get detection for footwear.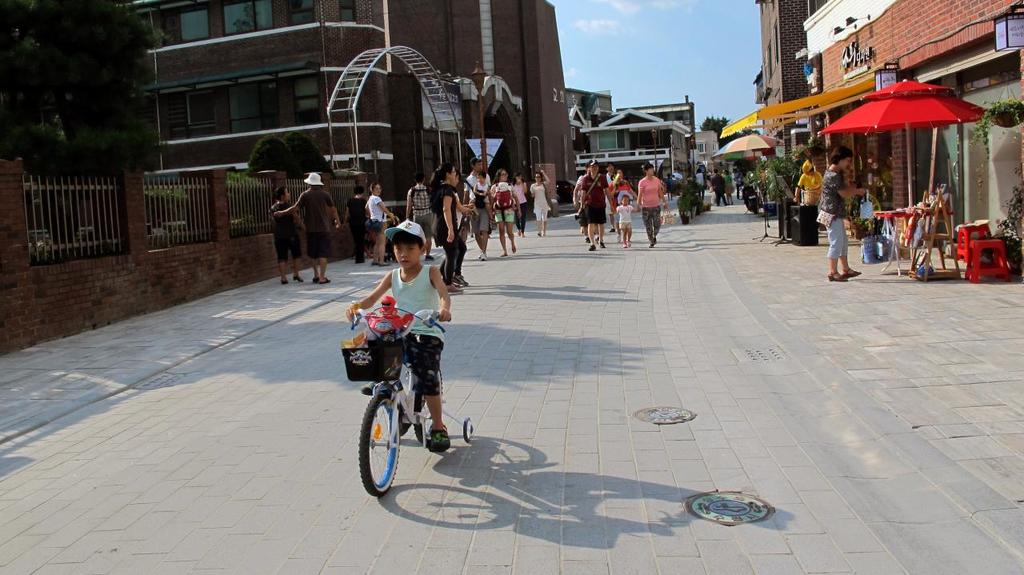
Detection: bbox=(370, 258, 375, 262).
